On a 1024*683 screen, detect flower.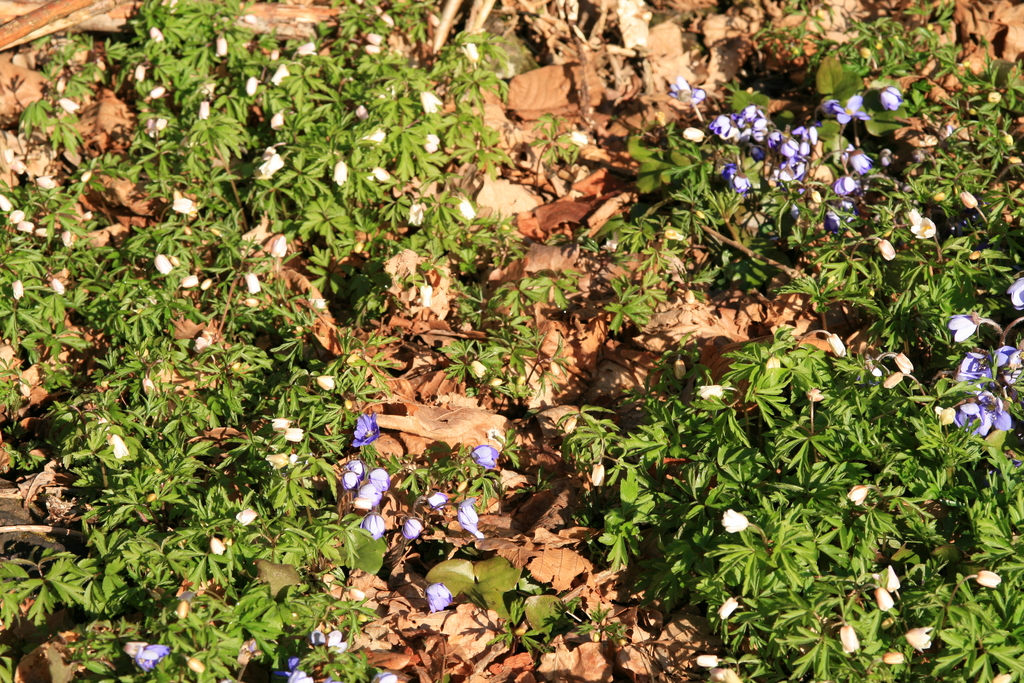
box(718, 508, 749, 533).
